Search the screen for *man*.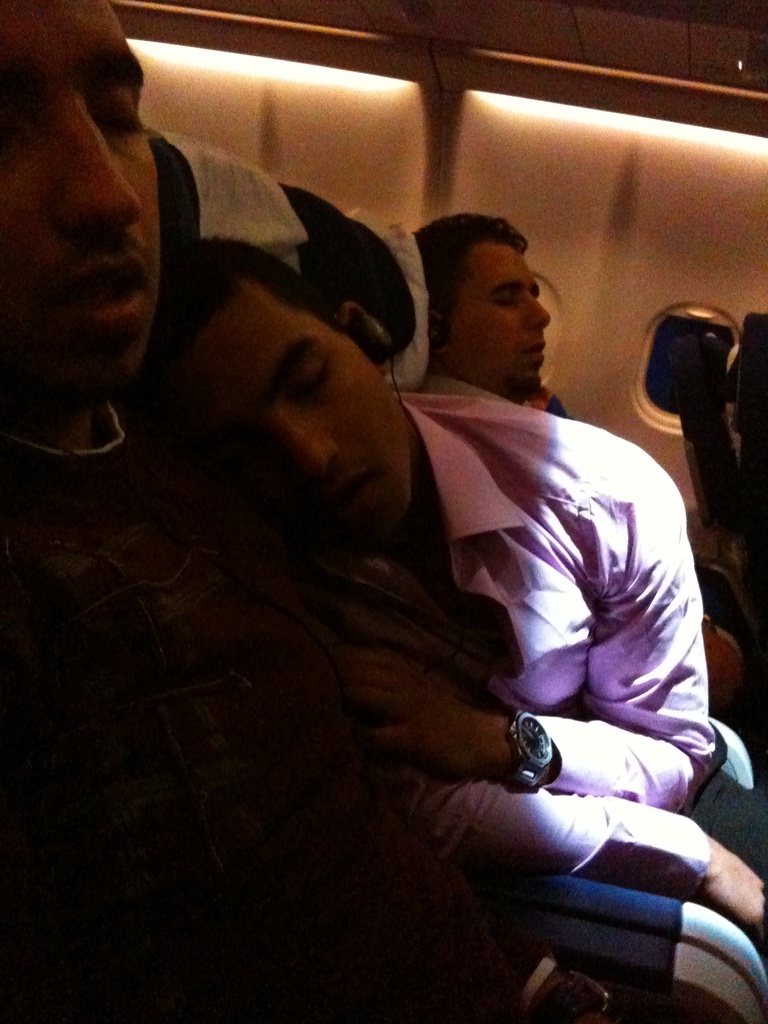
Found at bbox=(0, 0, 611, 1023).
